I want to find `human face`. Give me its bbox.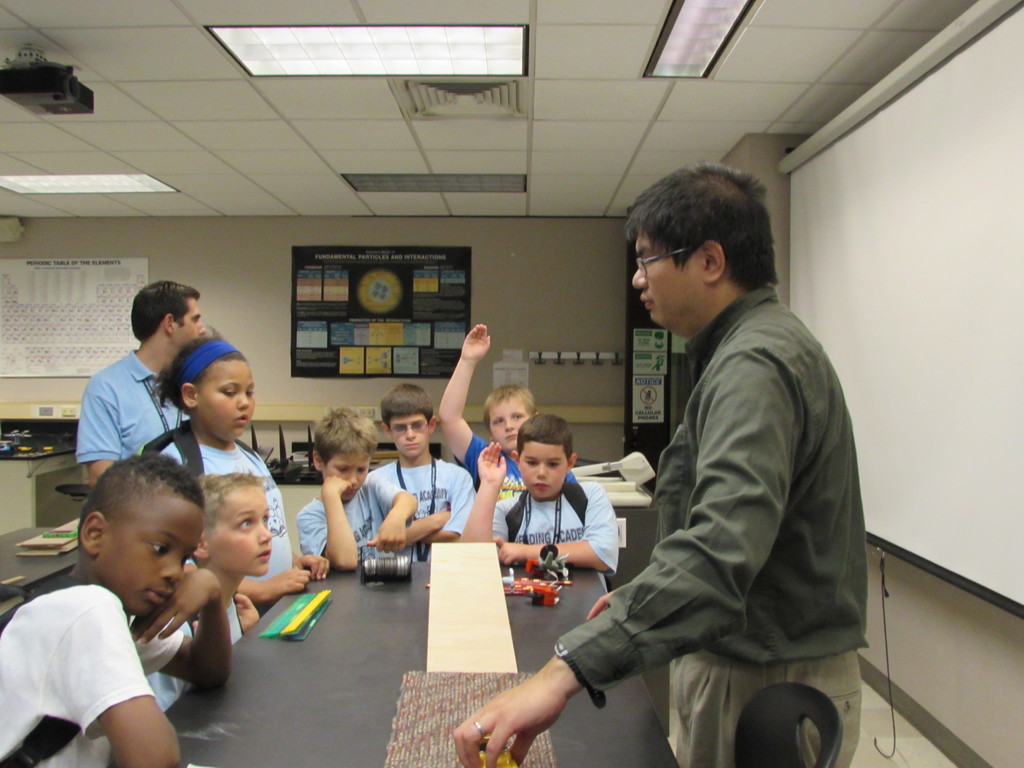
locate(486, 396, 530, 458).
